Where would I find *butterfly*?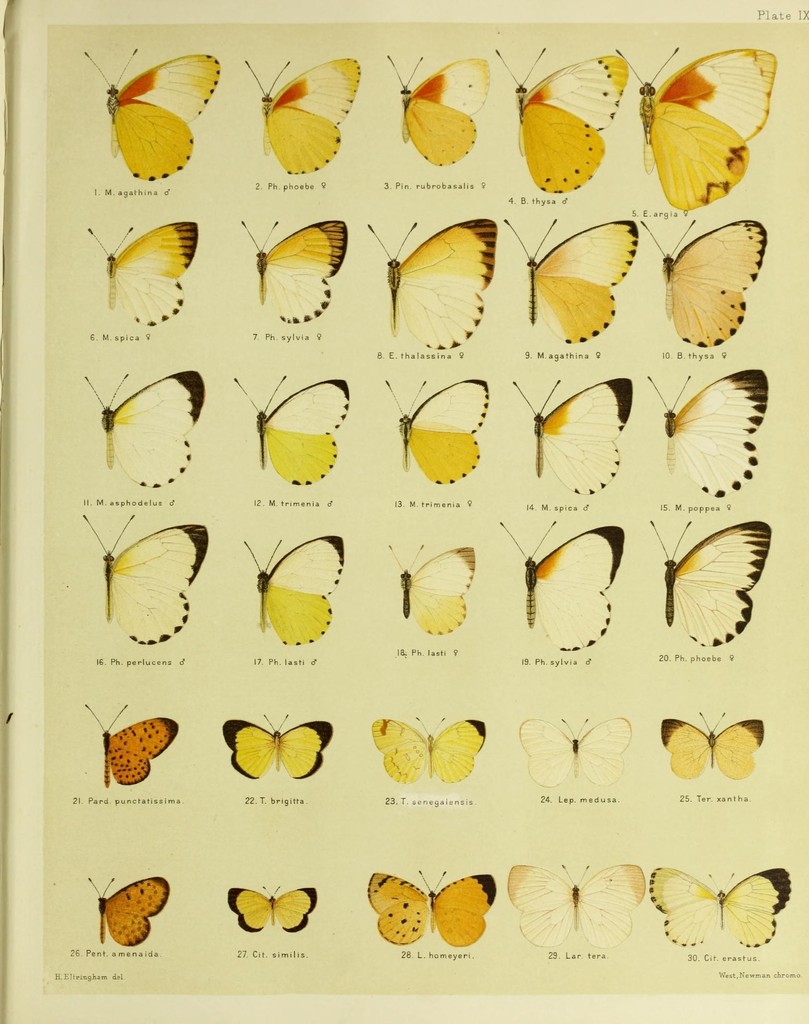
At (x1=626, y1=31, x2=791, y2=207).
